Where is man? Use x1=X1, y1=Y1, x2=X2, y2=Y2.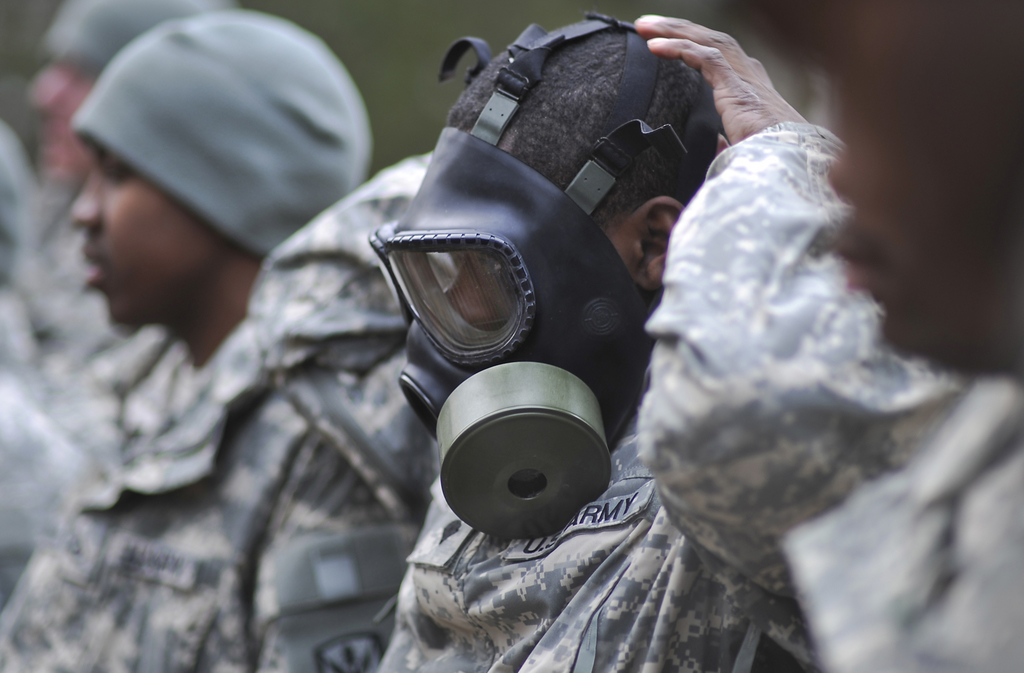
x1=0, y1=4, x2=442, y2=672.
